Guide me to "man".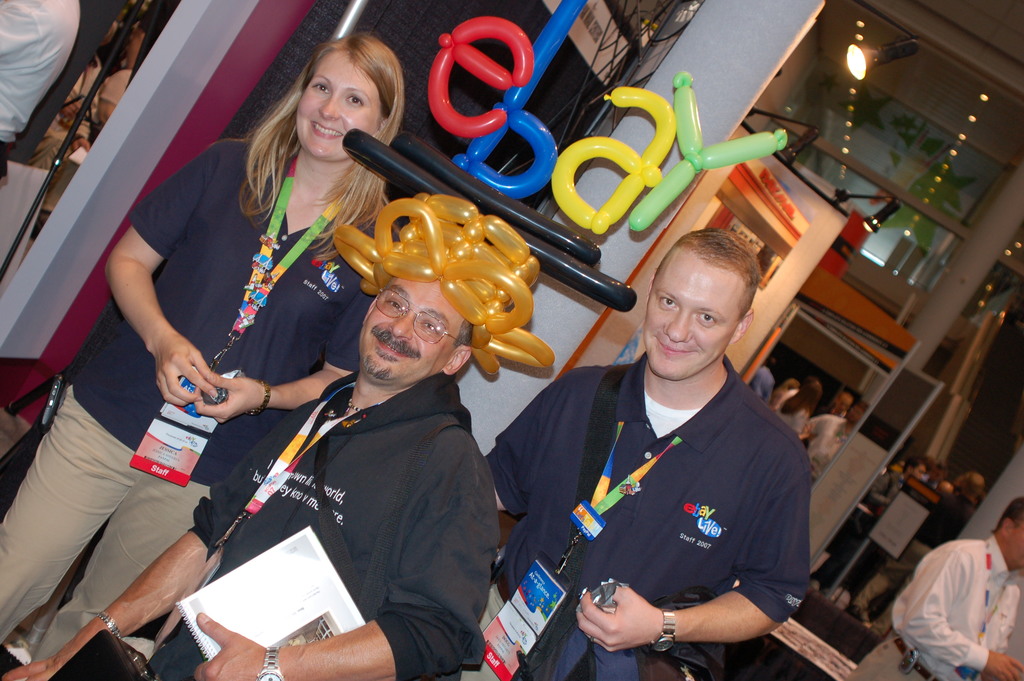
Guidance: 0,193,556,680.
